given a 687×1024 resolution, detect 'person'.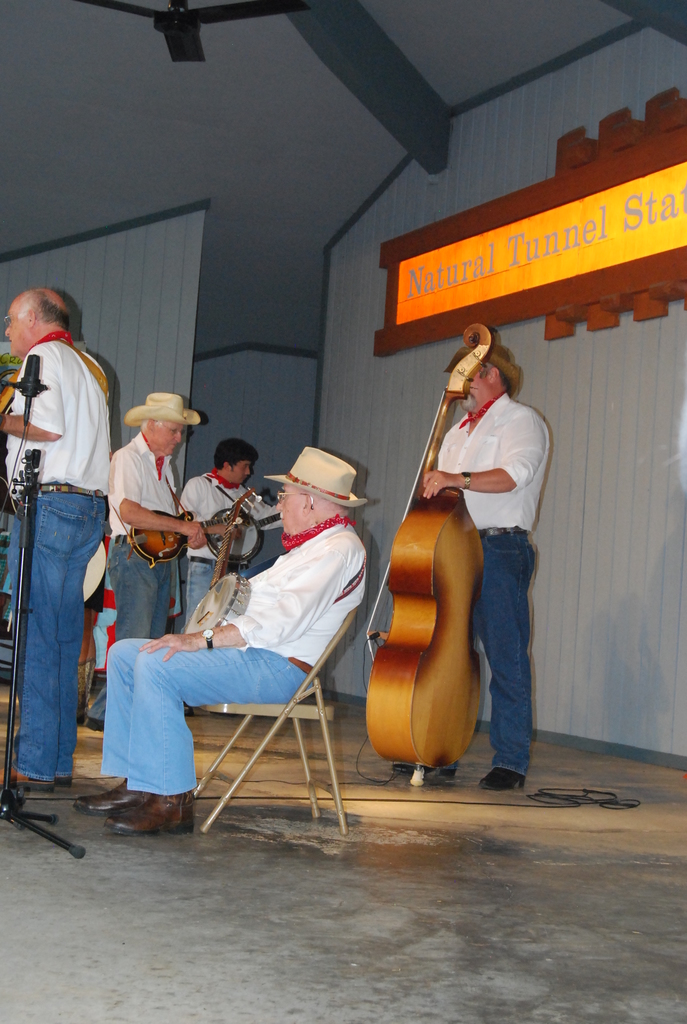
pyautogui.locateOnScreen(83, 391, 207, 732).
